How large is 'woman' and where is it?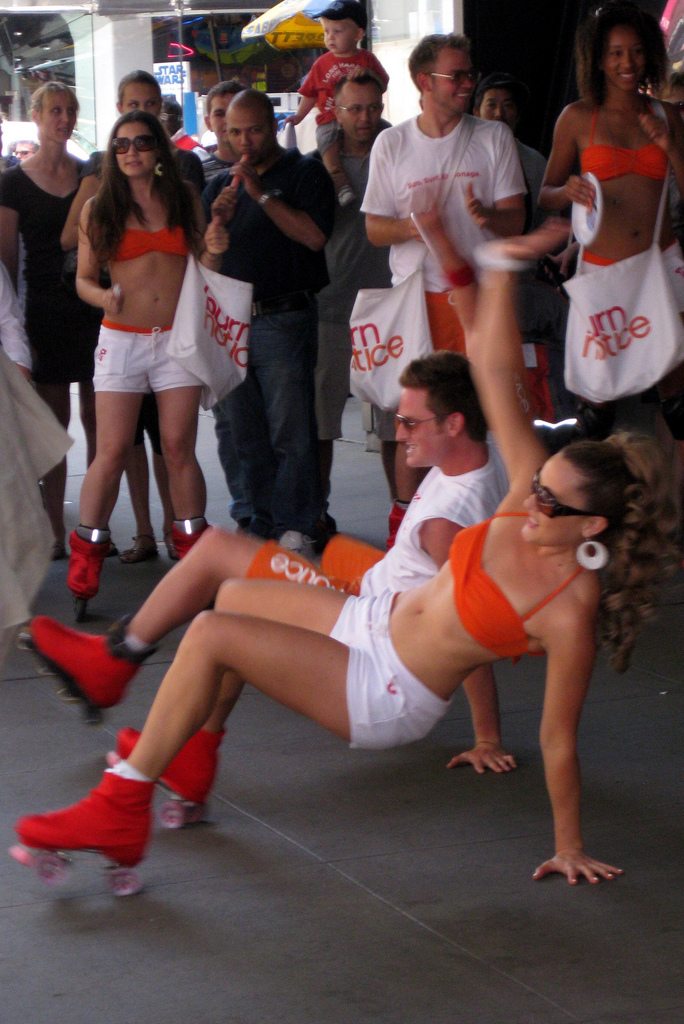
Bounding box: left=58, top=70, right=210, bottom=568.
